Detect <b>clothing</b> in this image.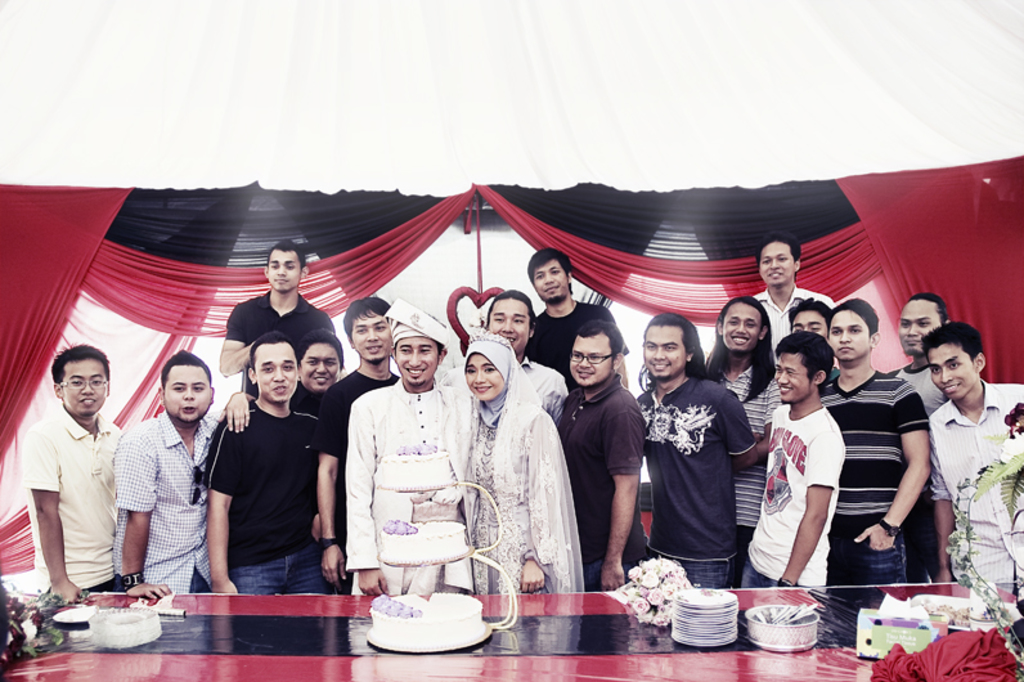
Detection: detection(553, 367, 647, 593).
